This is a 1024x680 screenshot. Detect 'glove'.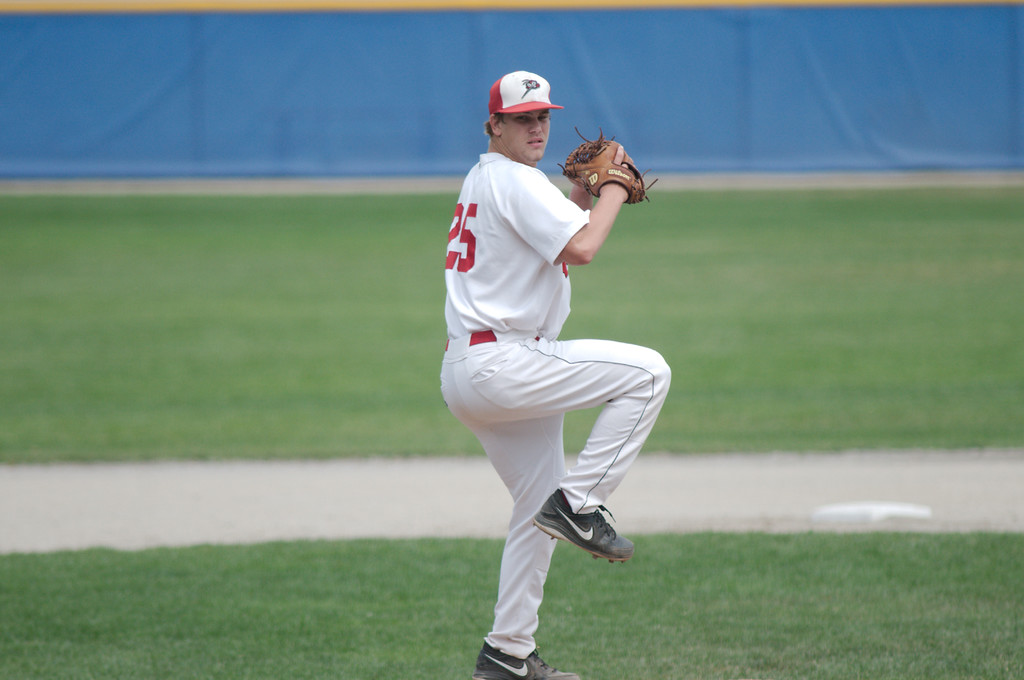
x1=558, y1=127, x2=657, y2=207.
